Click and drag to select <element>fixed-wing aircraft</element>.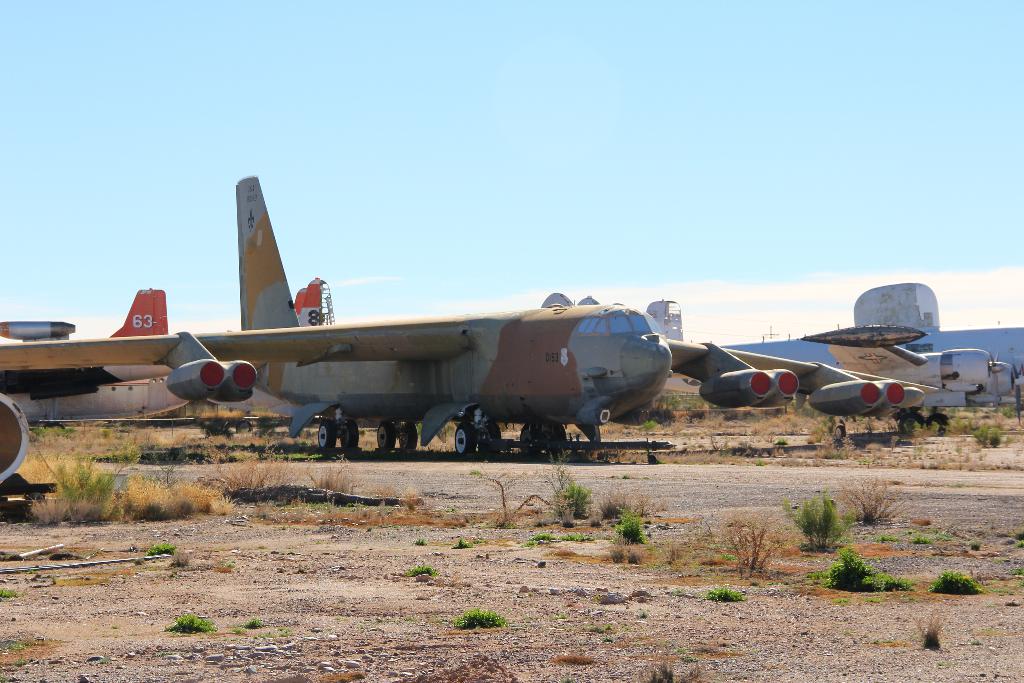
Selection: 0/177/940/484.
